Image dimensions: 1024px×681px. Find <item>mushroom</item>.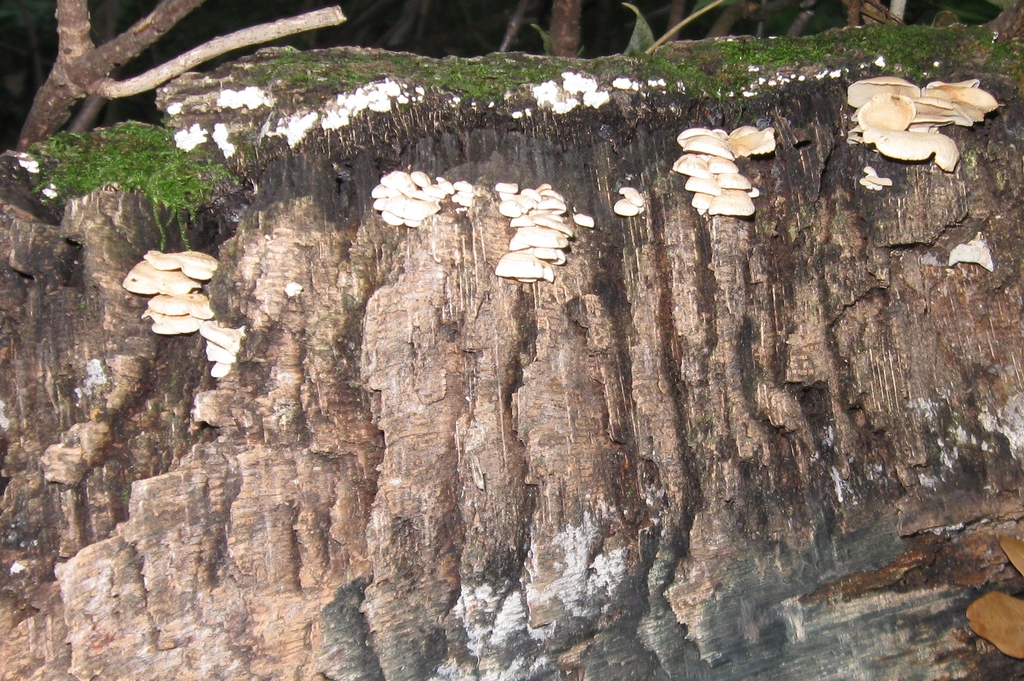
[614, 185, 646, 218].
